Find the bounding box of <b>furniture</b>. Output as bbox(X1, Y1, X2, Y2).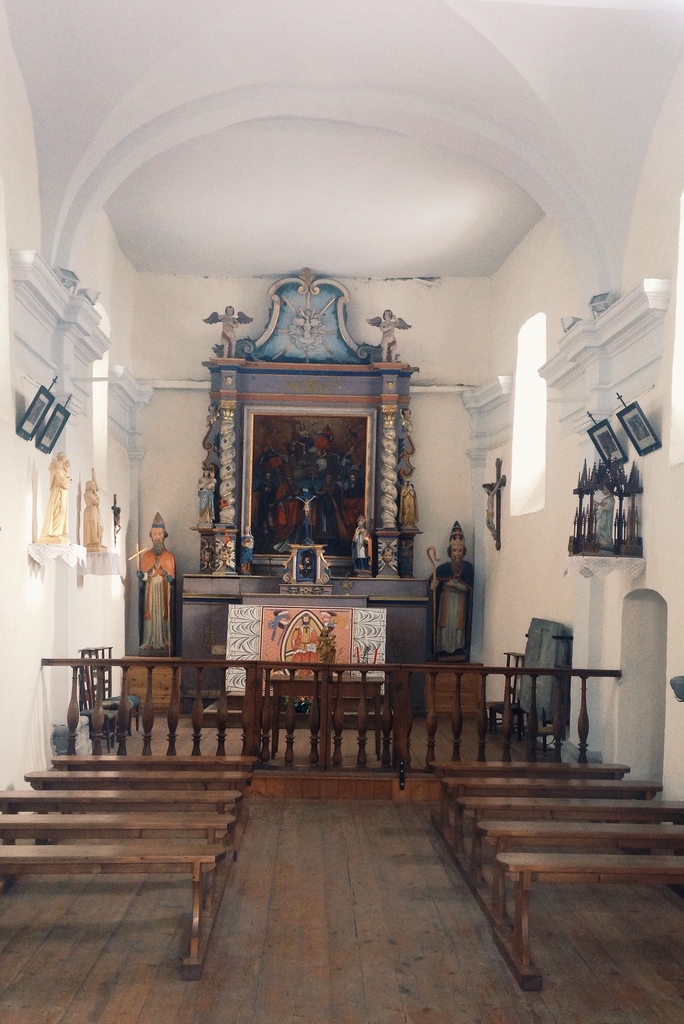
bbox(117, 653, 180, 715).
